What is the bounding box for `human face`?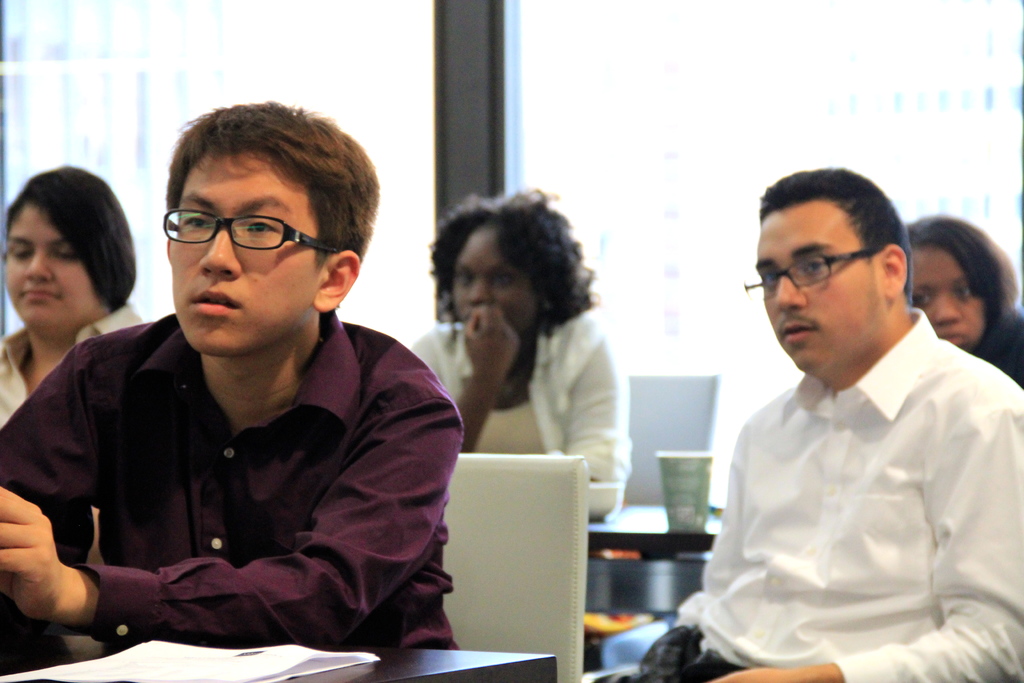
451, 238, 532, 338.
